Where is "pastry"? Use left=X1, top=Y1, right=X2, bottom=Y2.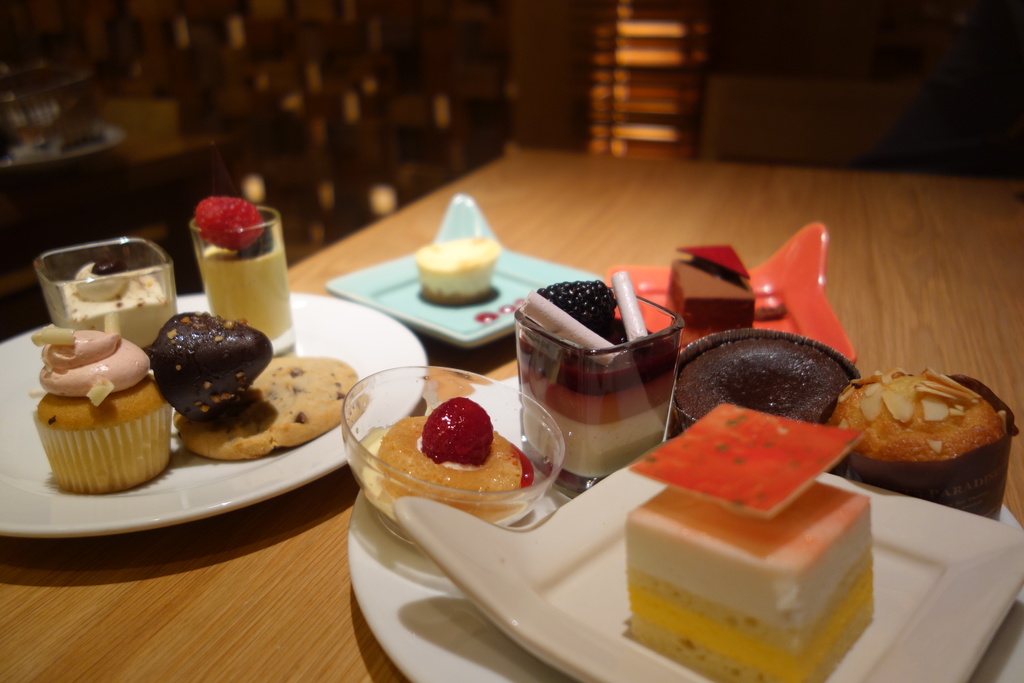
left=351, top=394, right=530, bottom=532.
